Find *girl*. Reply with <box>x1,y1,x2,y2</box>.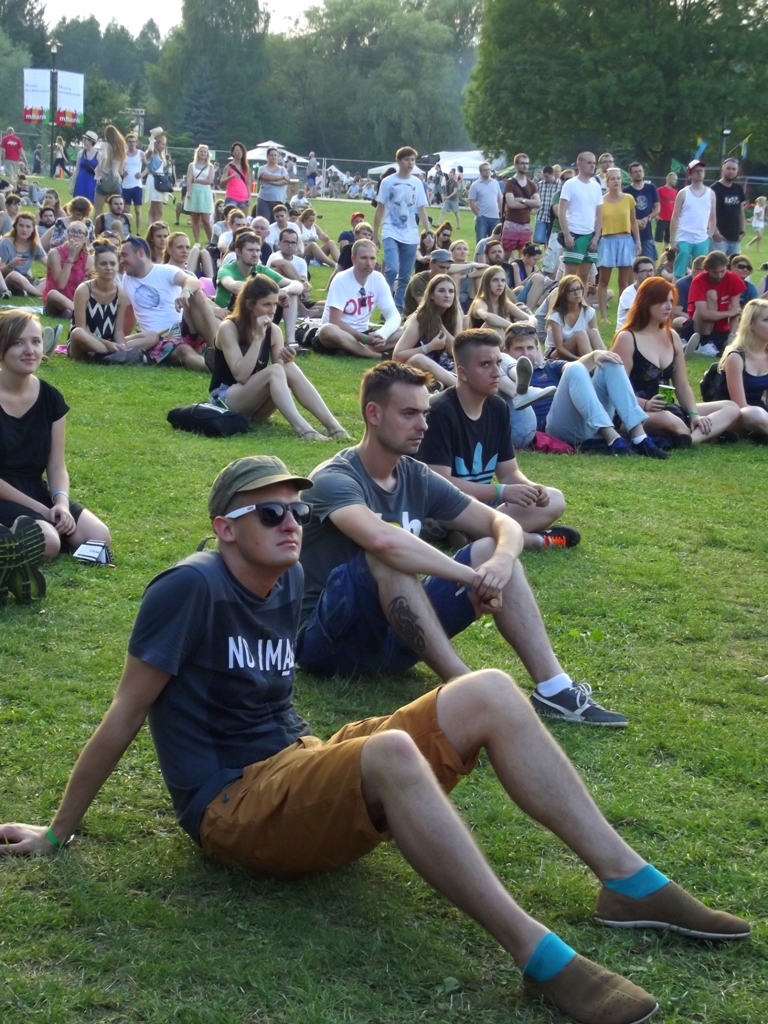
<box>453,237,487,305</box>.
